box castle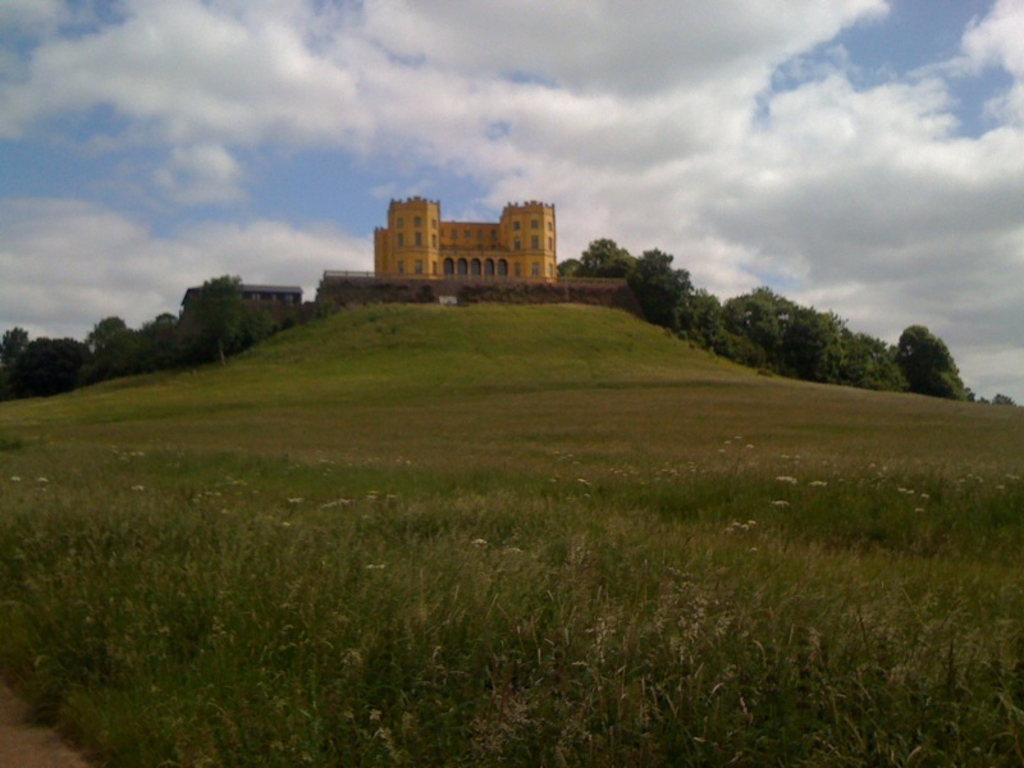
x1=338, y1=188, x2=609, y2=329
